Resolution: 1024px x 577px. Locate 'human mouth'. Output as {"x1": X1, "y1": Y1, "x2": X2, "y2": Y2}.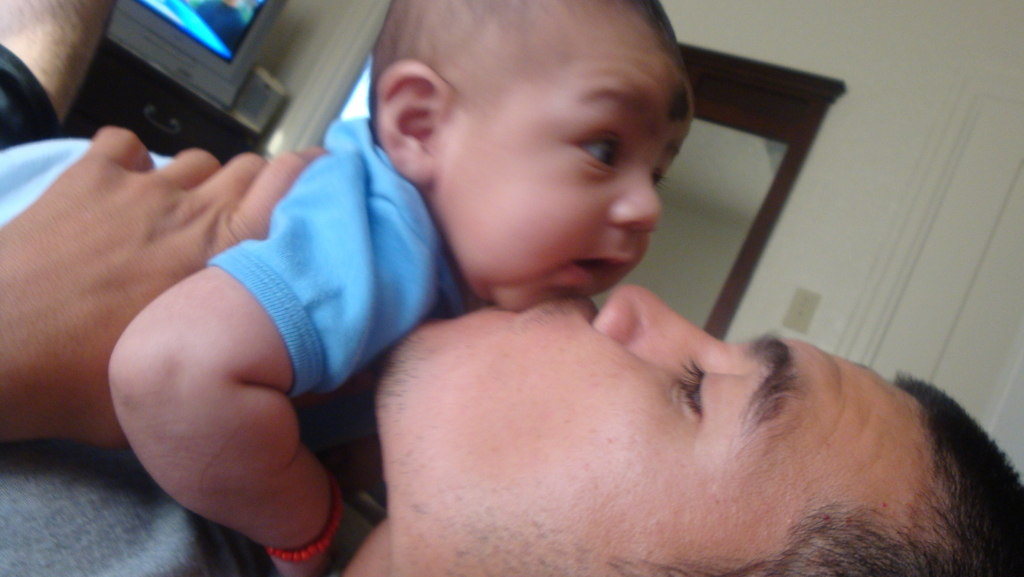
{"x1": 496, "y1": 299, "x2": 587, "y2": 316}.
